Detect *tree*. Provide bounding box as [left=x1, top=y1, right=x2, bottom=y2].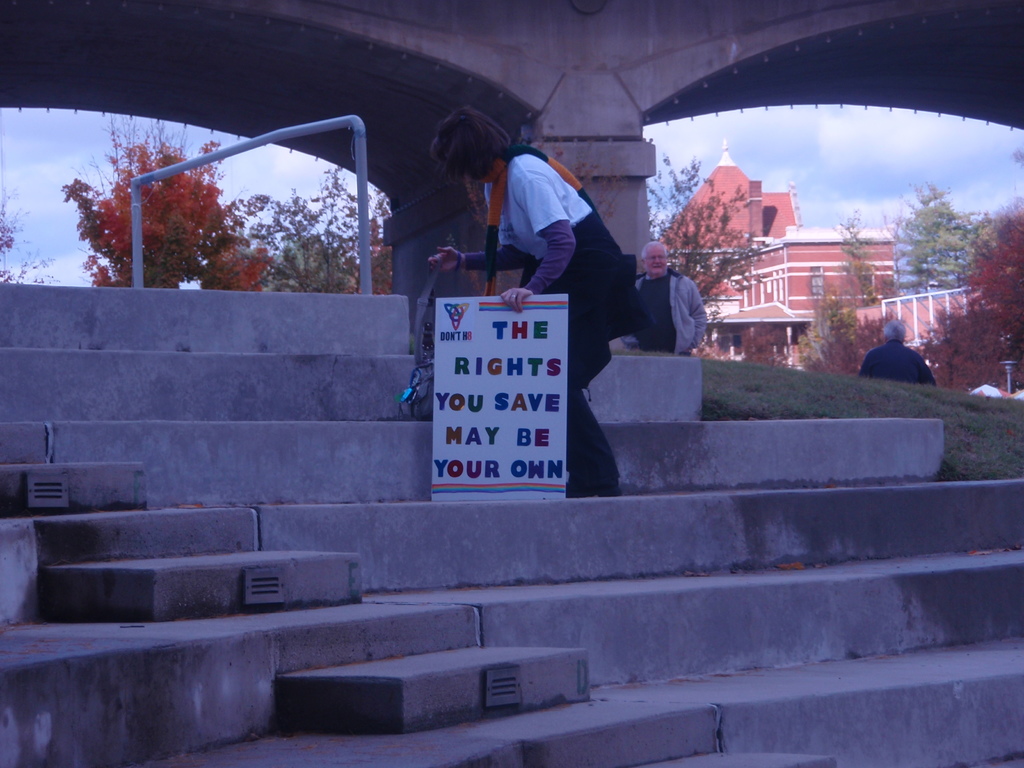
[left=65, top=140, right=255, bottom=294].
